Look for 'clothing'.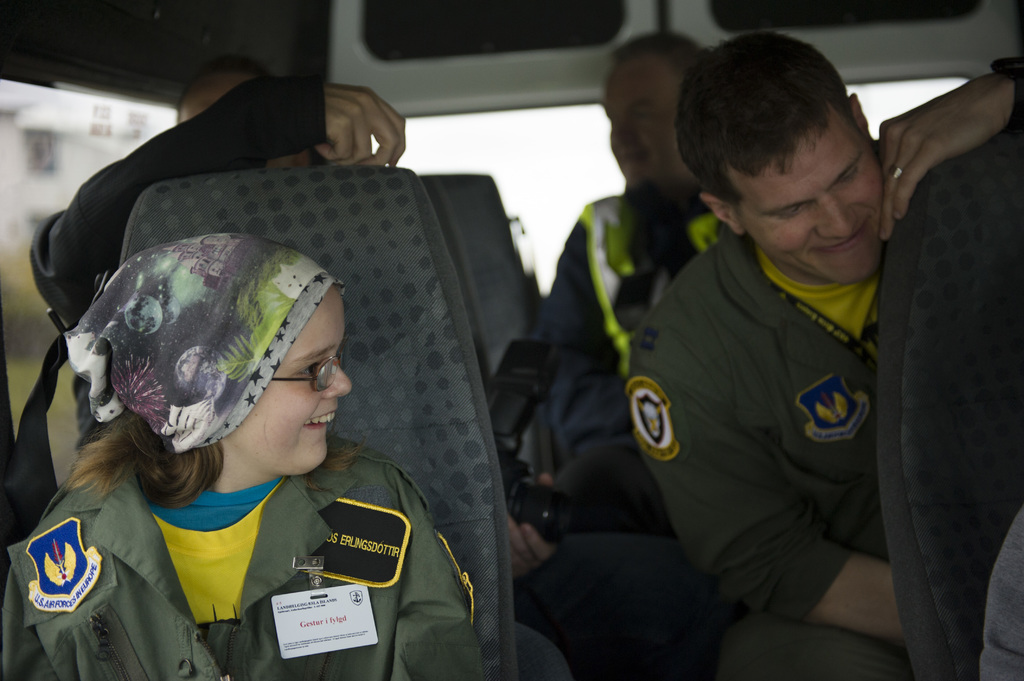
Found: (488, 205, 716, 581).
